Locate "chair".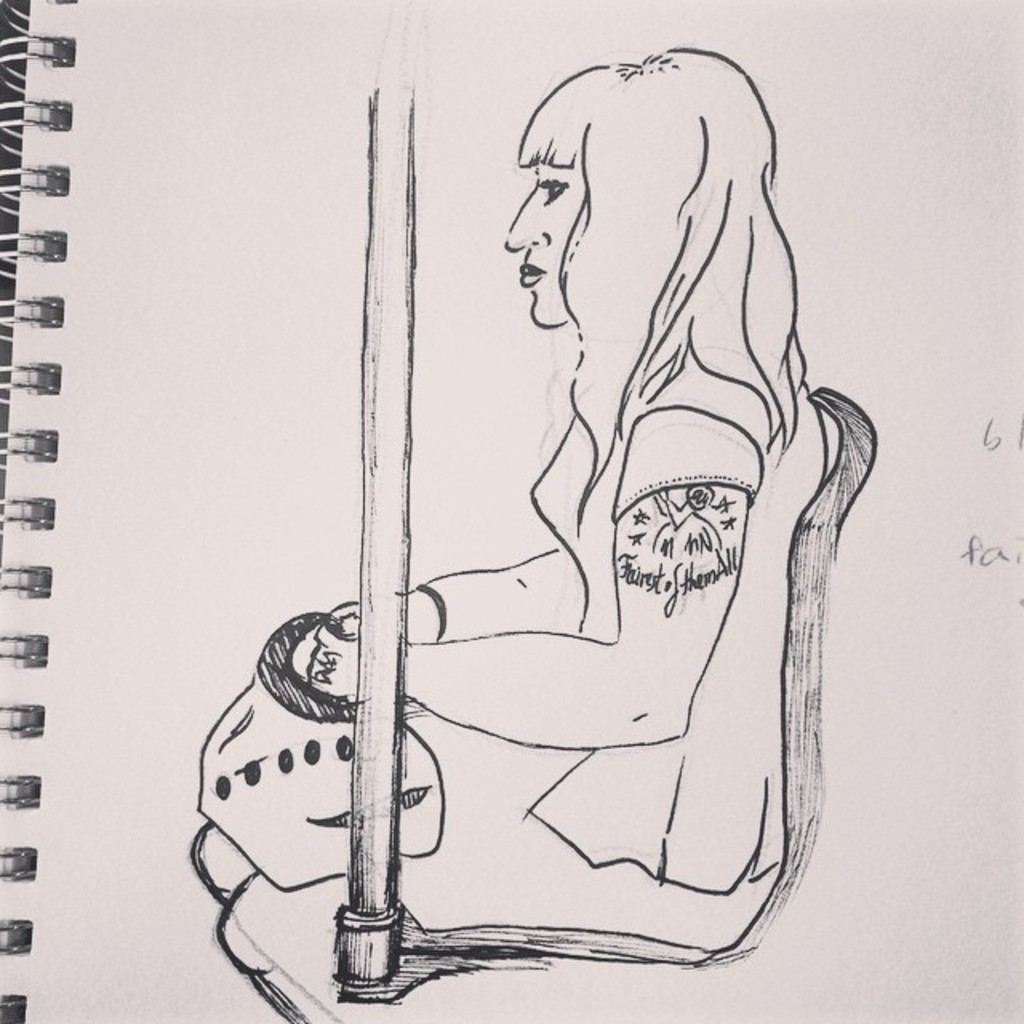
Bounding box: pyautogui.locateOnScreen(248, 267, 845, 1023).
